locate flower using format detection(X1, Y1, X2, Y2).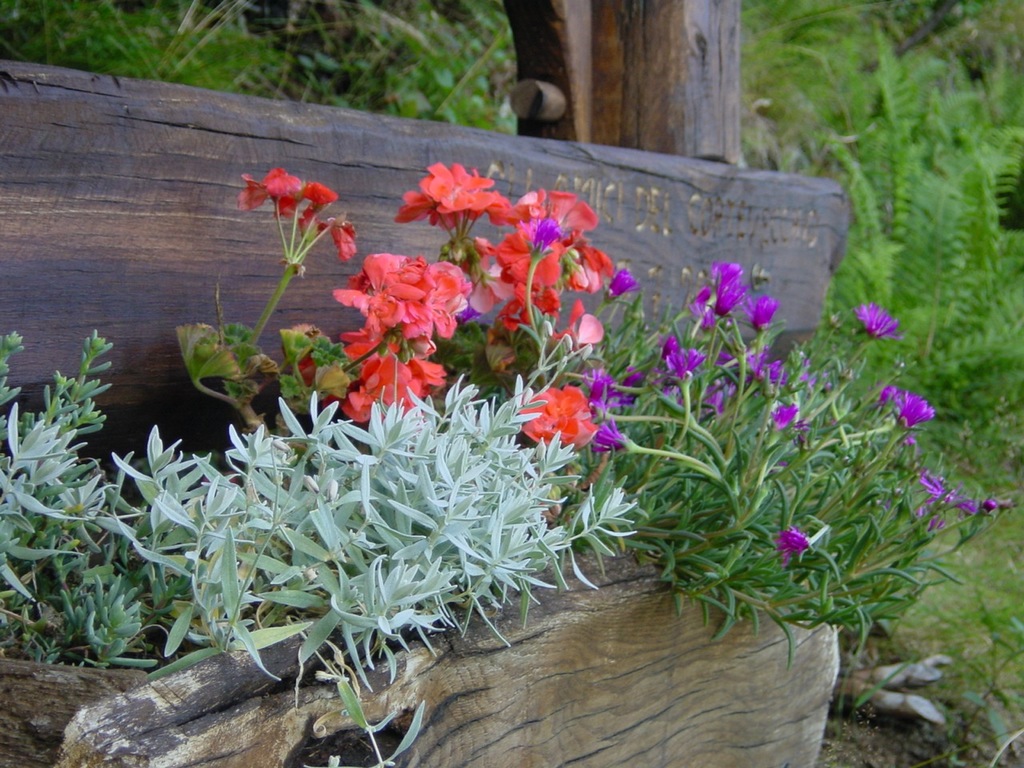
detection(775, 529, 810, 561).
